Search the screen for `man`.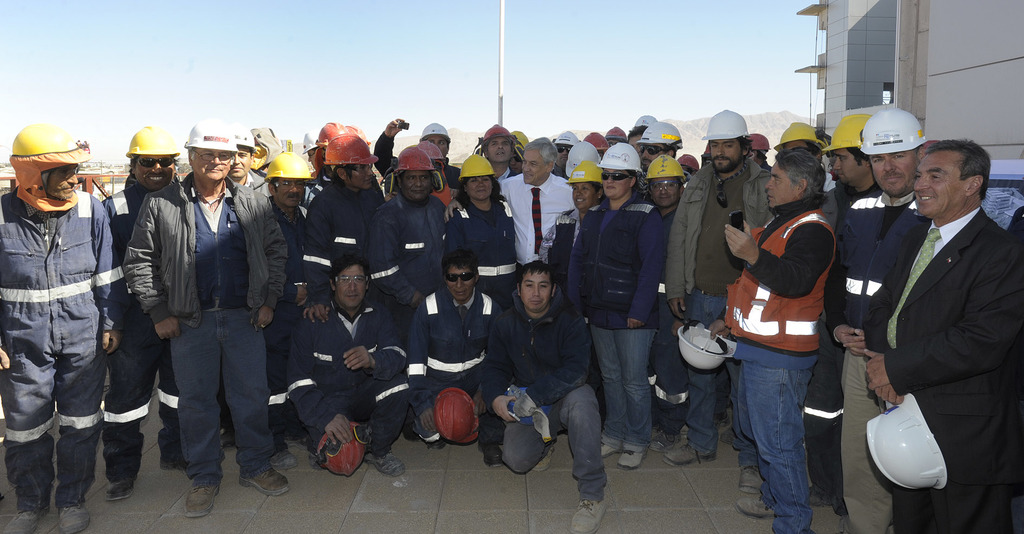
Found at [x1=630, y1=120, x2=685, y2=195].
